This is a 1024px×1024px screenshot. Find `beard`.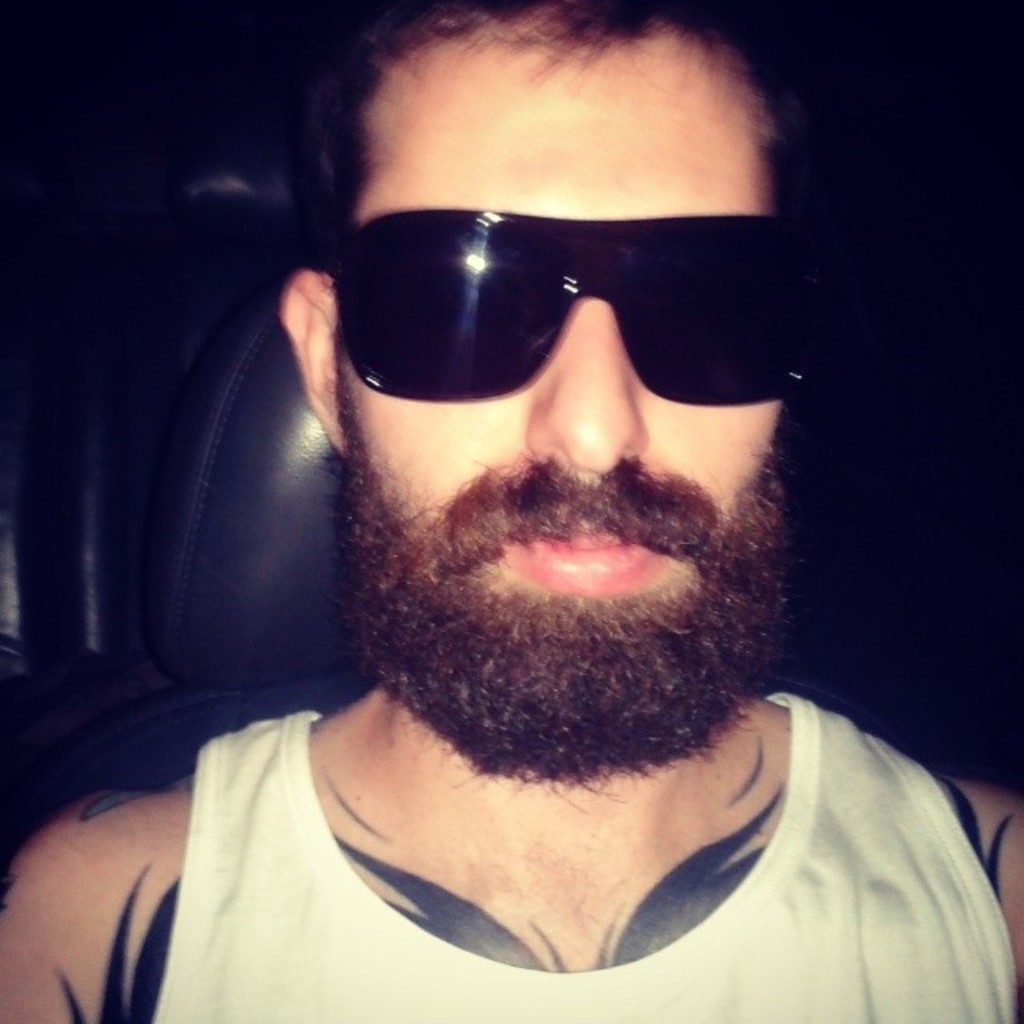
Bounding box: <bbox>330, 408, 790, 774</bbox>.
